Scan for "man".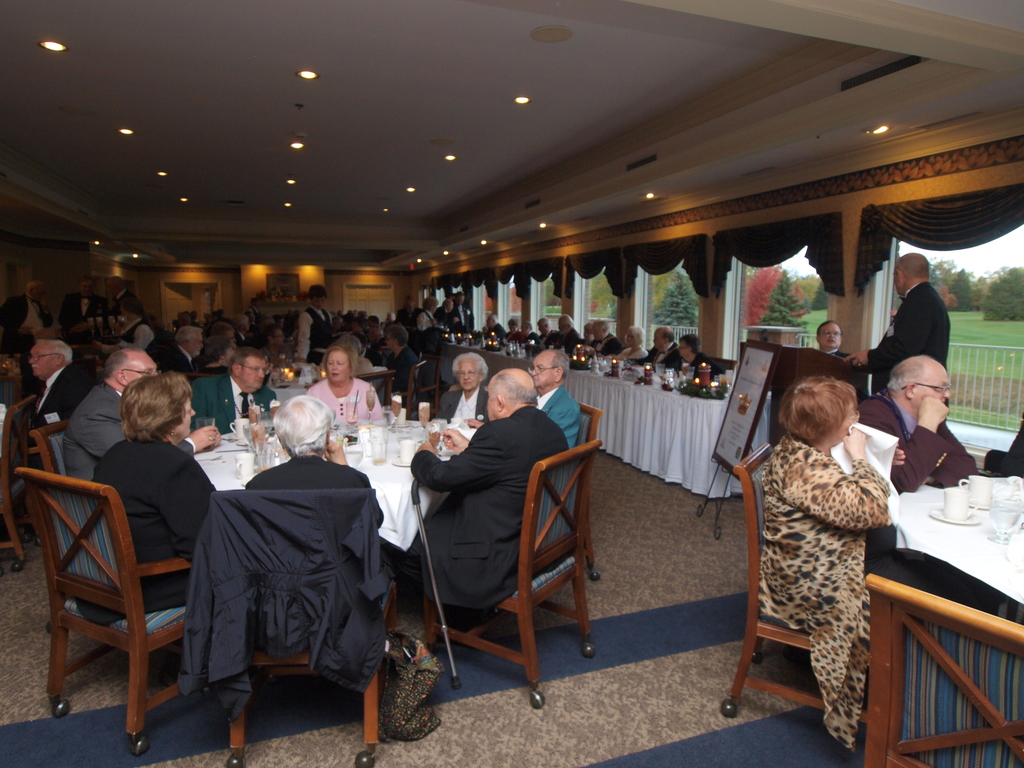
Scan result: 438,349,493,421.
